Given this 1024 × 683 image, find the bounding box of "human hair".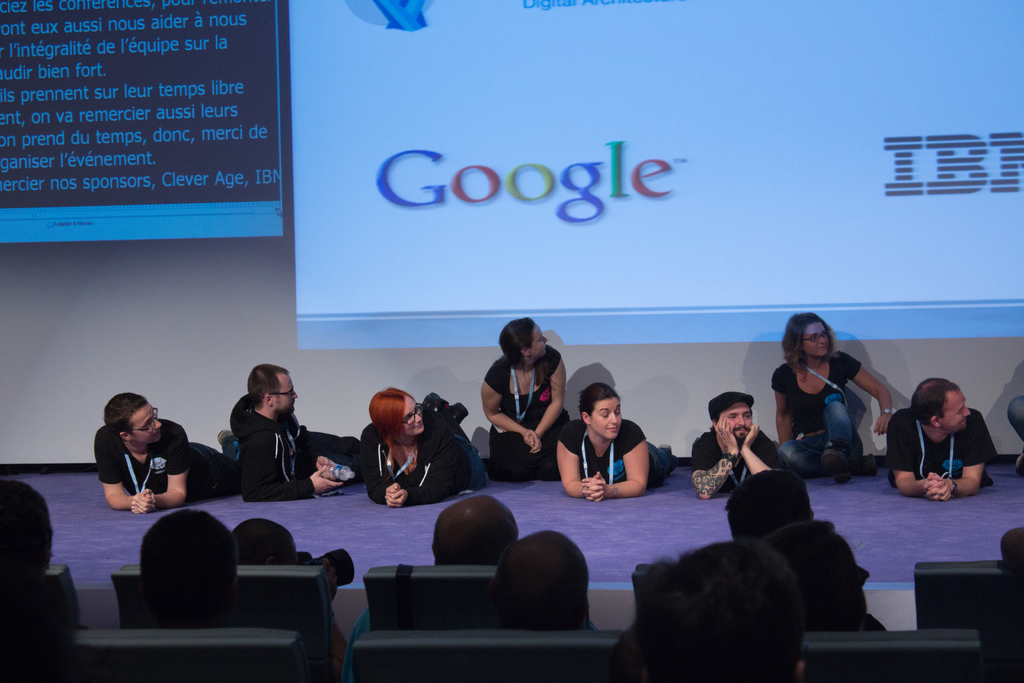
locate(910, 378, 963, 427).
